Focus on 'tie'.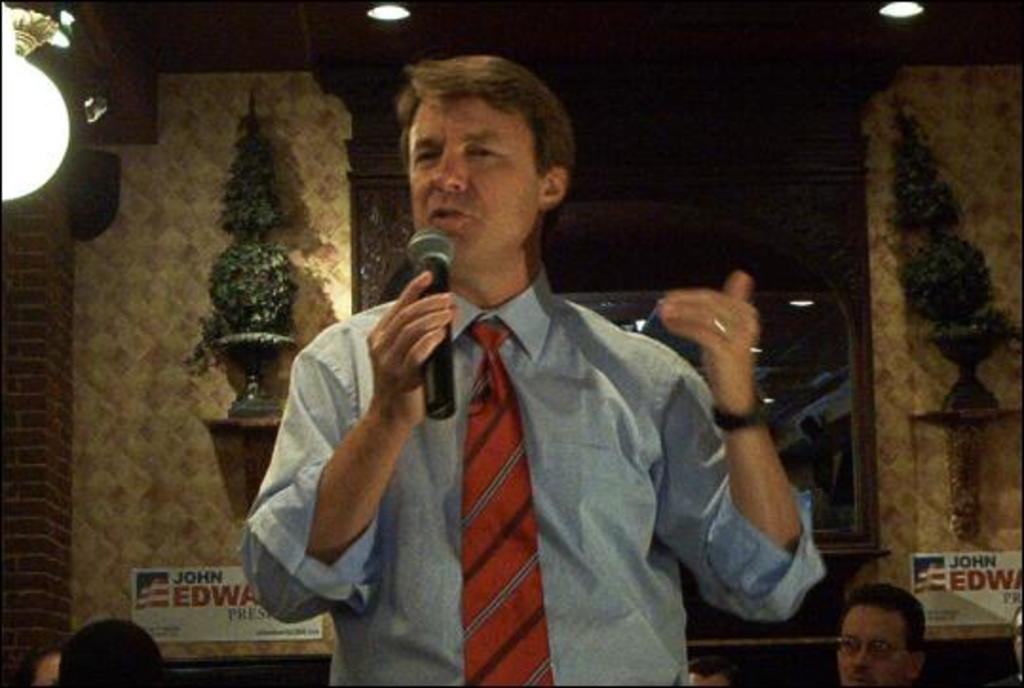
Focused at pyautogui.locateOnScreen(465, 317, 560, 686).
